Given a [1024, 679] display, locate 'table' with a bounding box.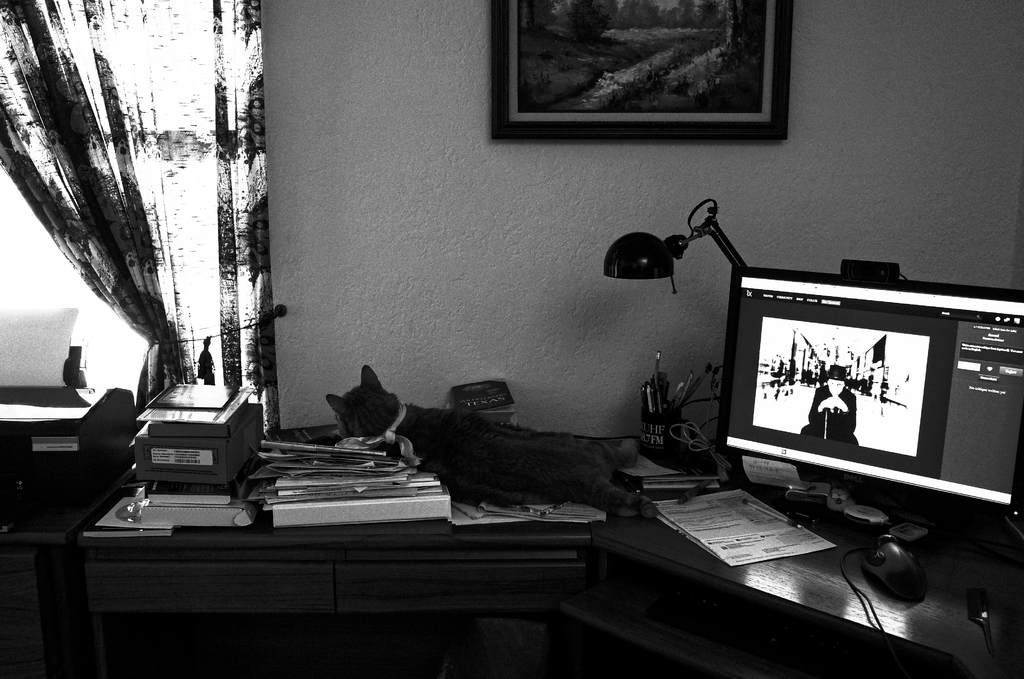
Located: [x1=1, y1=439, x2=1023, y2=678].
